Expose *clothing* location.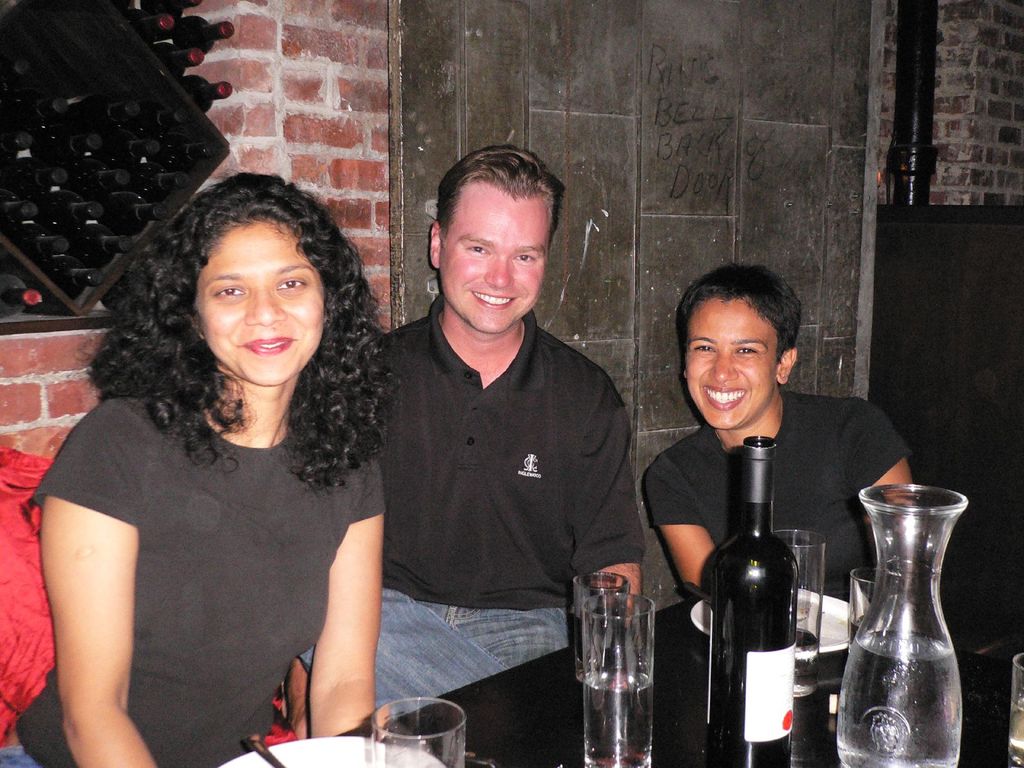
Exposed at left=627, top=387, right=909, bottom=616.
